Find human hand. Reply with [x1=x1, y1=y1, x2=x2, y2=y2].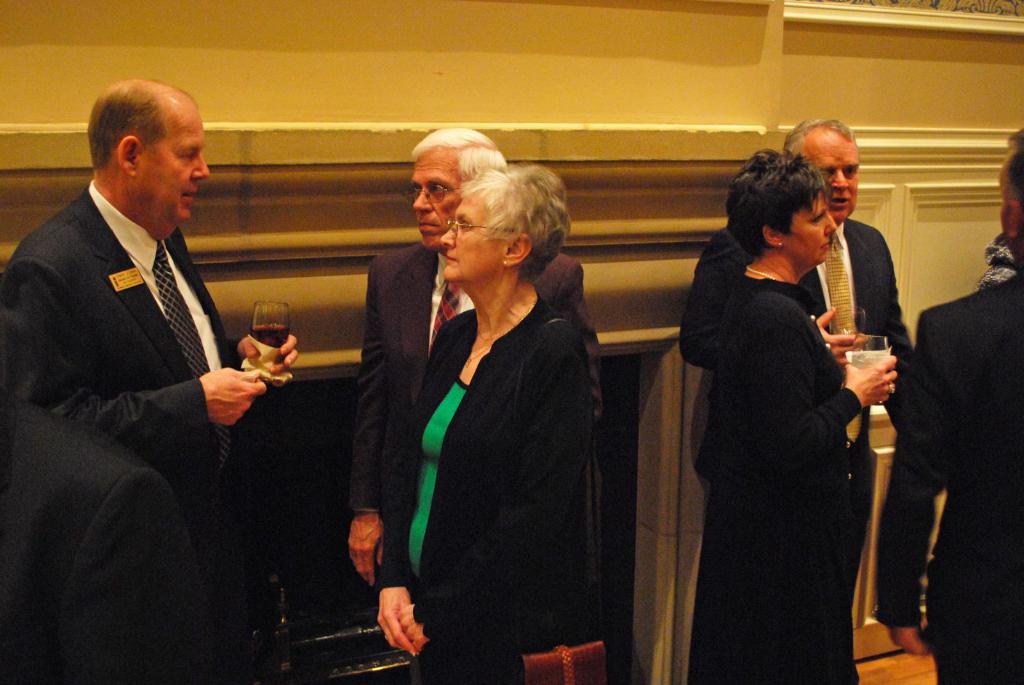
[x1=885, y1=624, x2=930, y2=658].
